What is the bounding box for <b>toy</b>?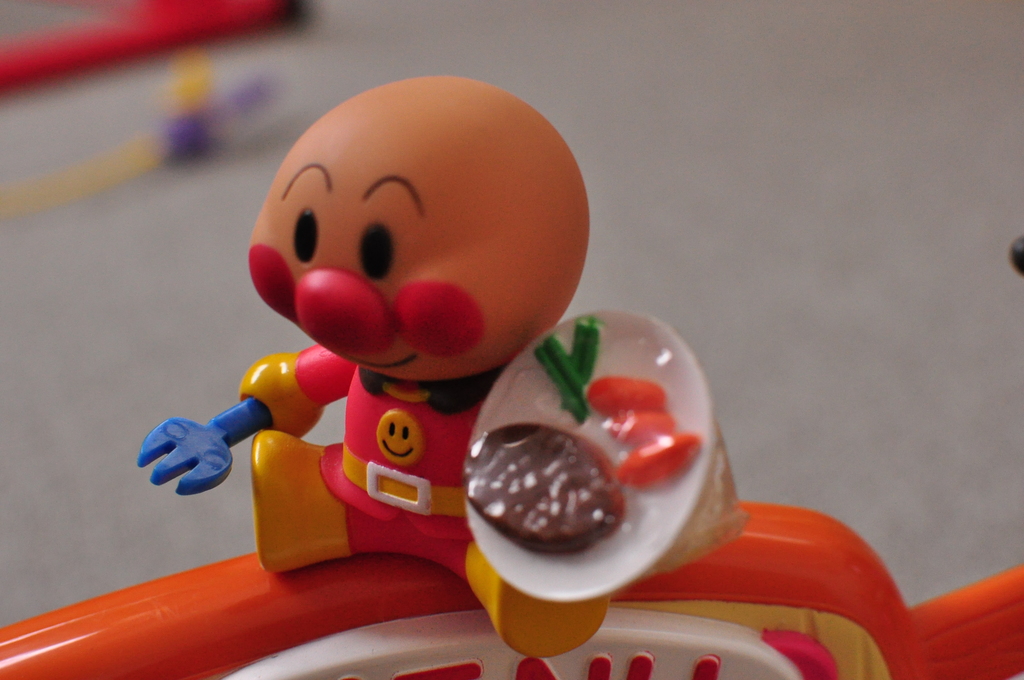
region(0, 499, 1023, 679).
